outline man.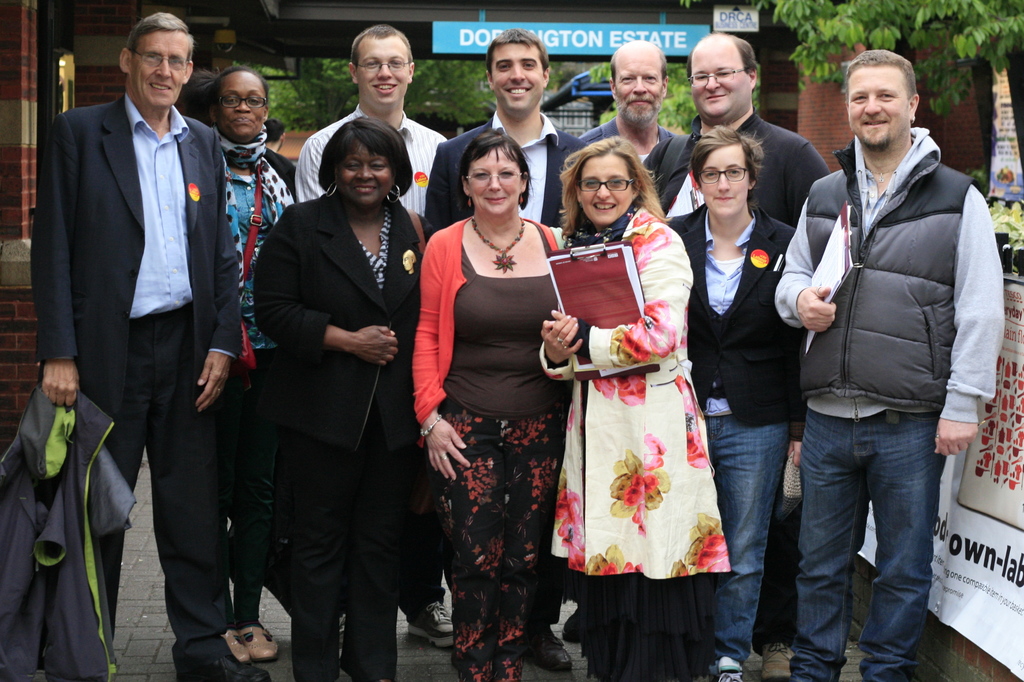
Outline: region(290, 18, 451, 218).
